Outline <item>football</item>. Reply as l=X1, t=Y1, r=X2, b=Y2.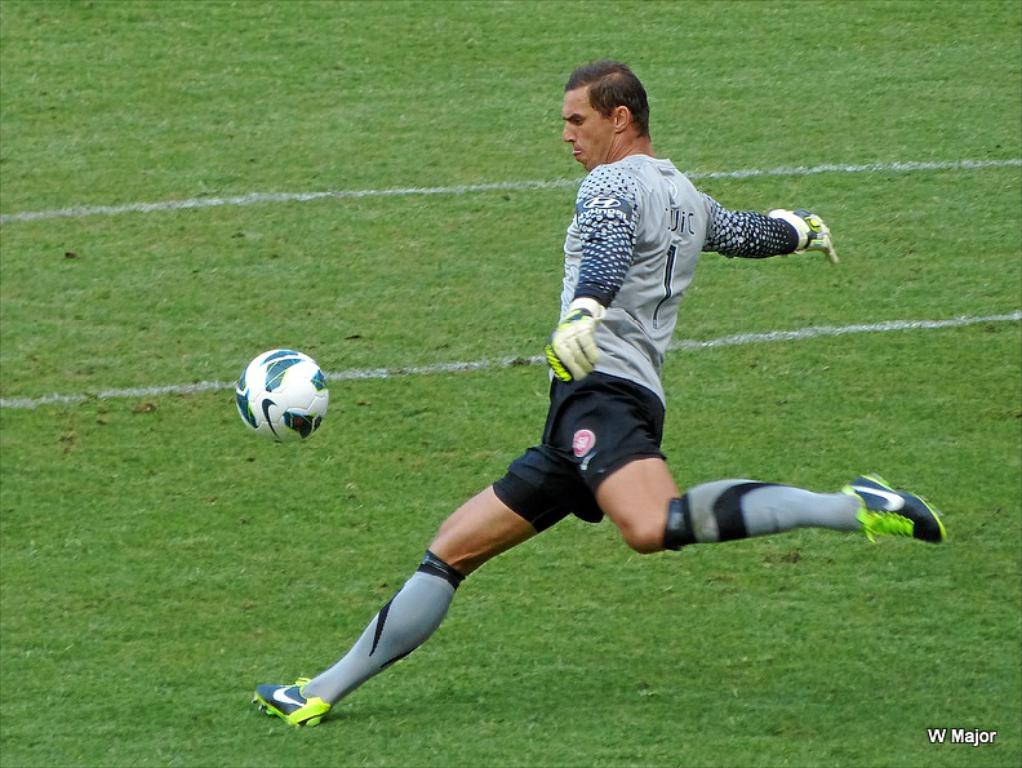
l=235, t=341, r=333, b=444.
